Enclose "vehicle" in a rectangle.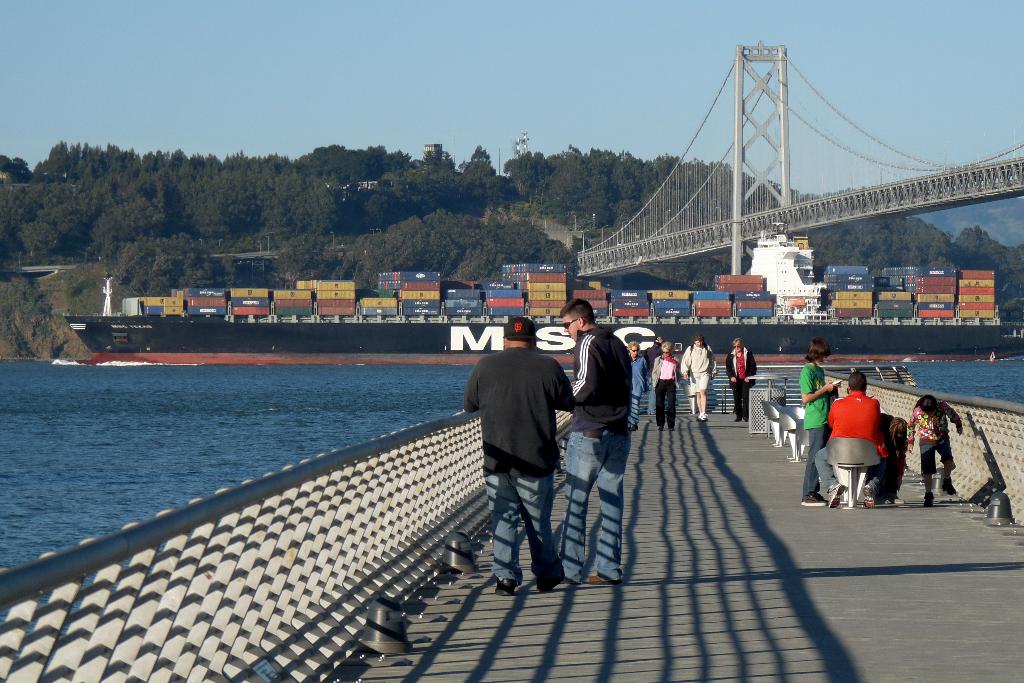
x1=62, y1=218, x2=1023, y2=365.
